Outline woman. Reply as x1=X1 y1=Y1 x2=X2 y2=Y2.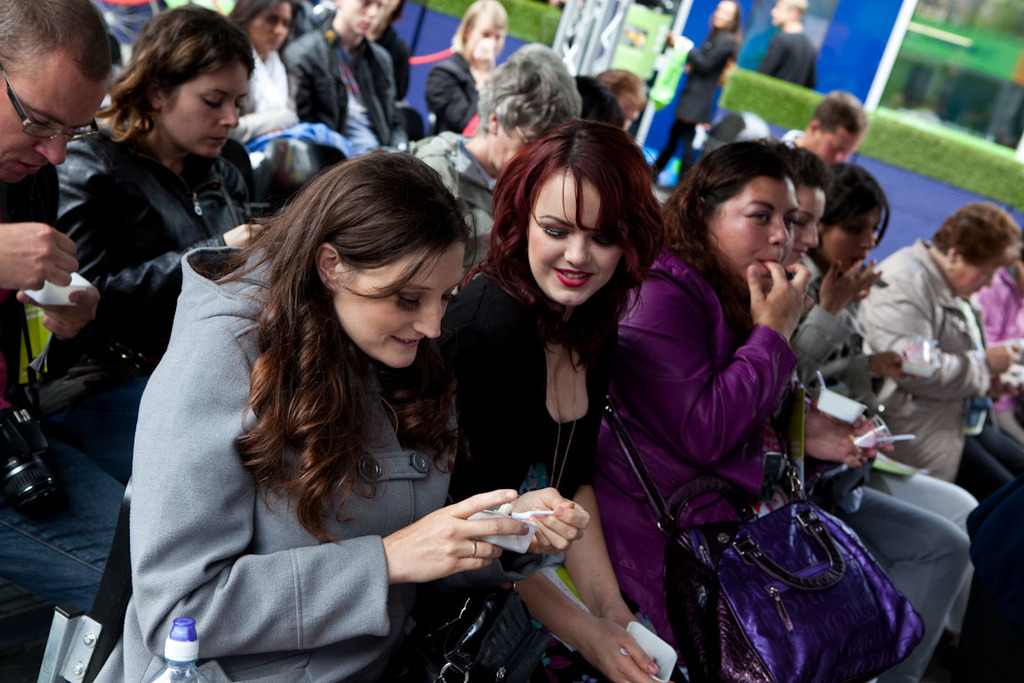
x1=436 y1=121 x2=696 y2=660.
